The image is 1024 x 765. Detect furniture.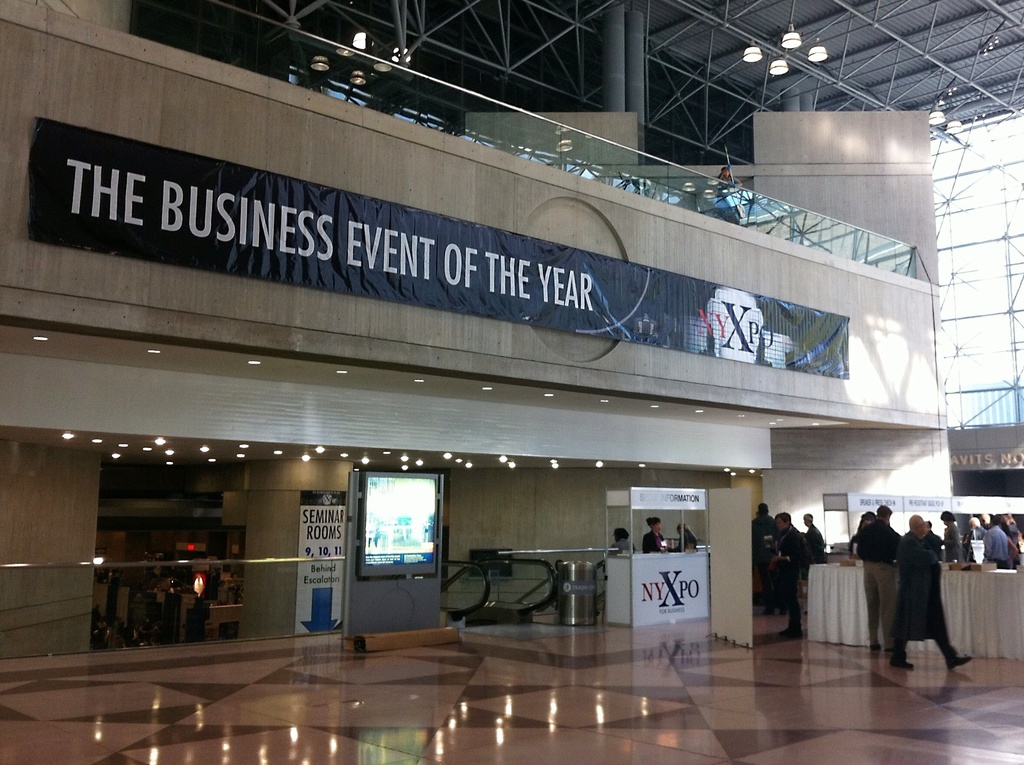
Detection: left=804, top=567, right=1023, bottom=660.
